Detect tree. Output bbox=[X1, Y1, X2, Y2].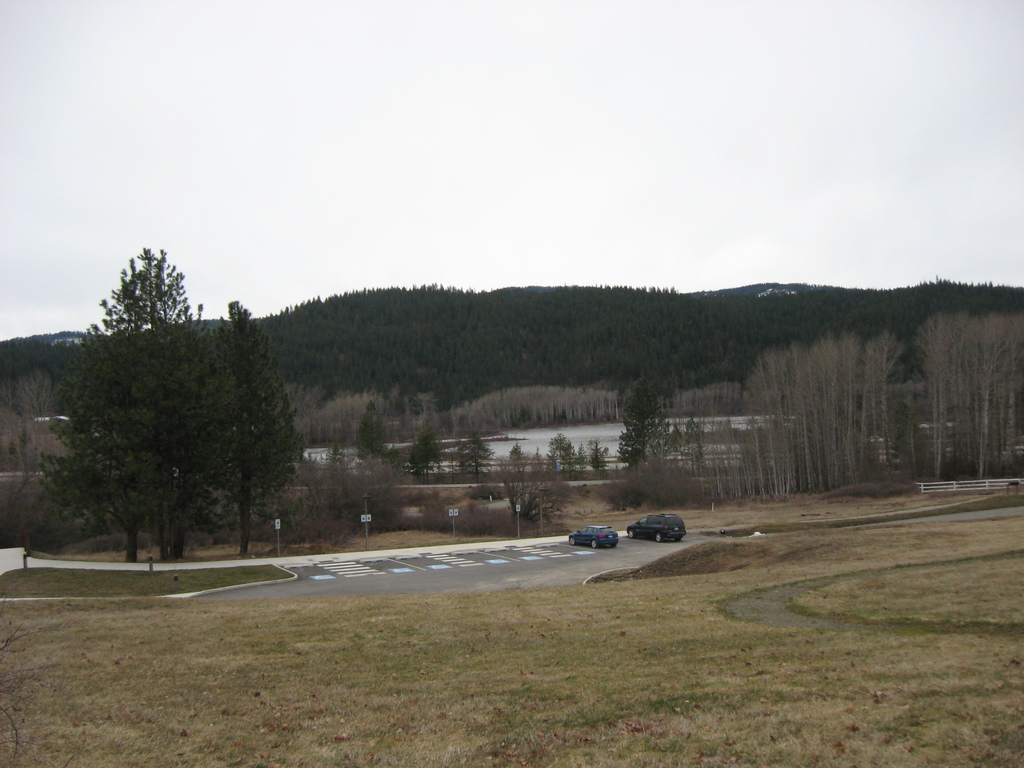
bbox=[209, 298, 317, 548].
